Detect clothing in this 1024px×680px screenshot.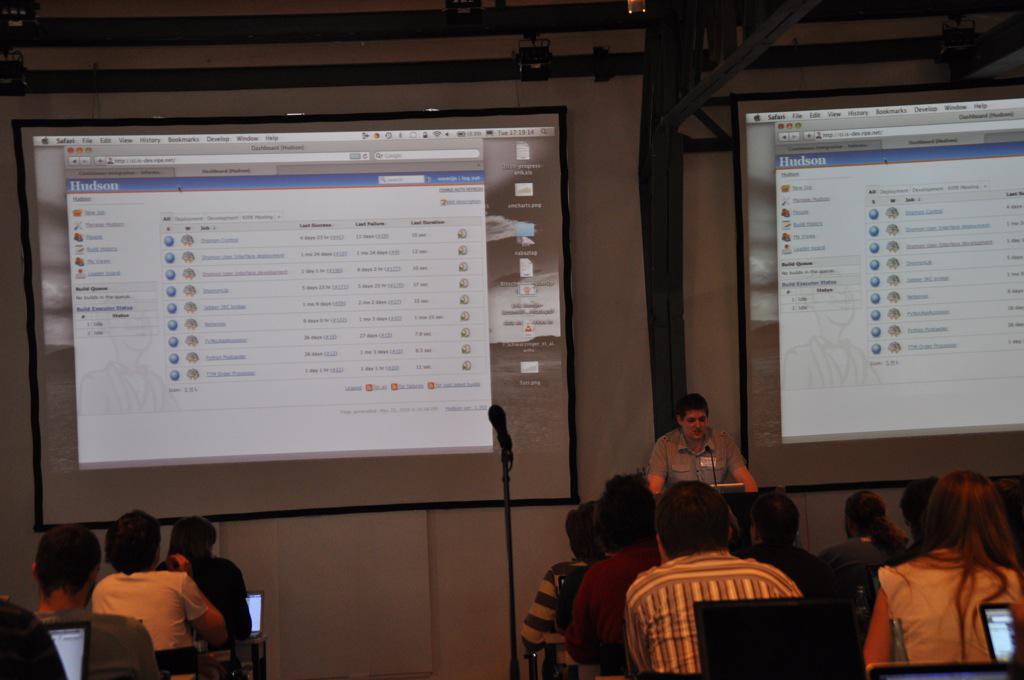
Detection: x1=29 y1=604 x2=168 y2=678.
